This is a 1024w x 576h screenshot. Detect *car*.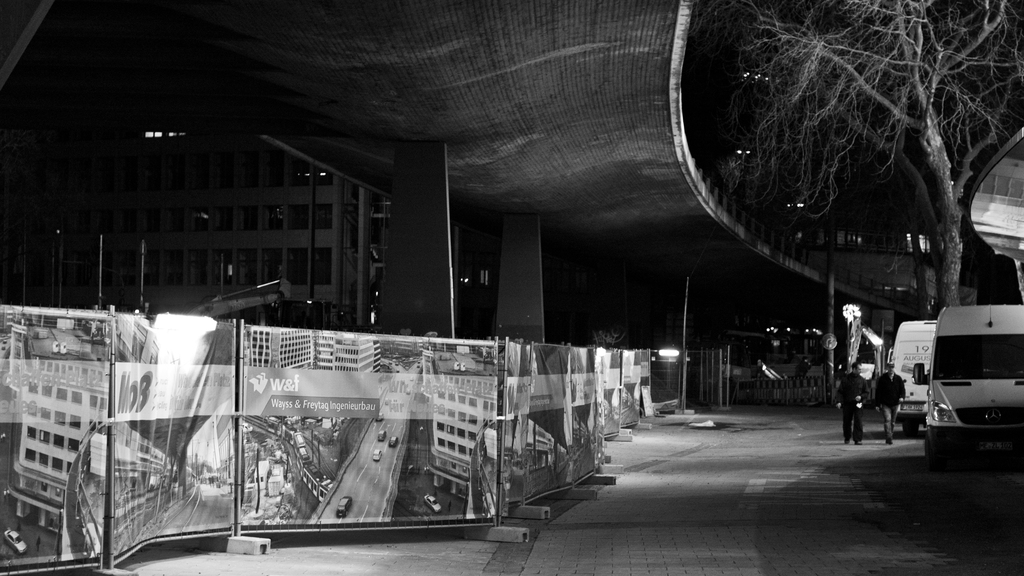
bbox(373, 449, 381, 464).
